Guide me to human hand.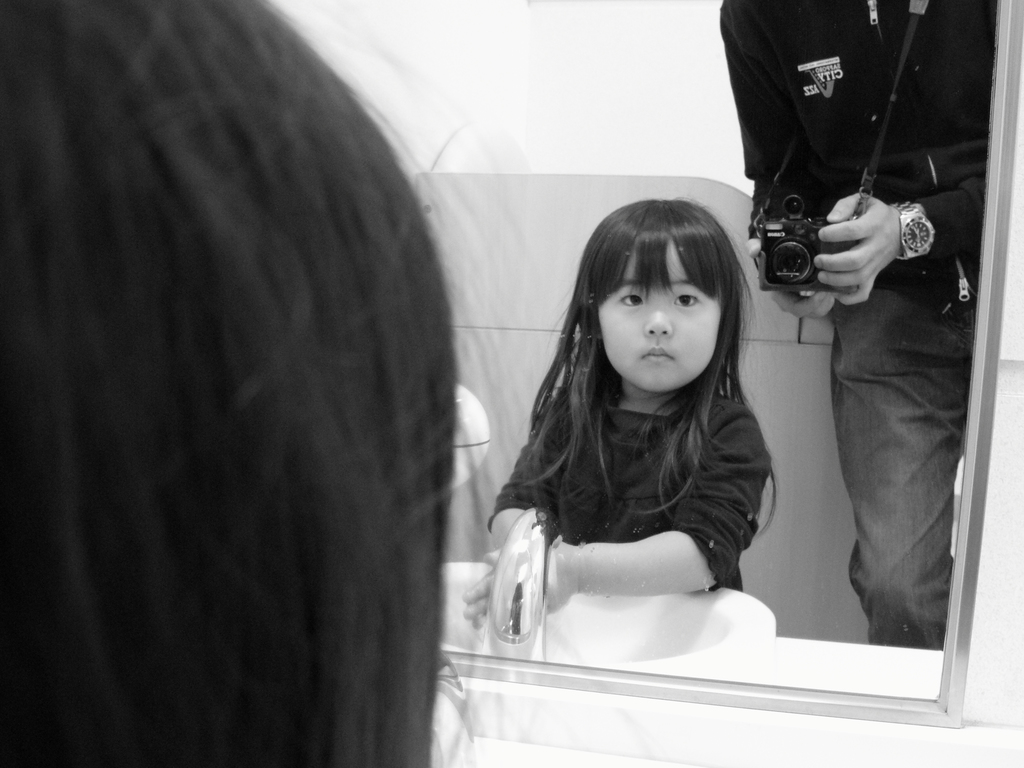
Guidance: 460, 532, 584, 628.
